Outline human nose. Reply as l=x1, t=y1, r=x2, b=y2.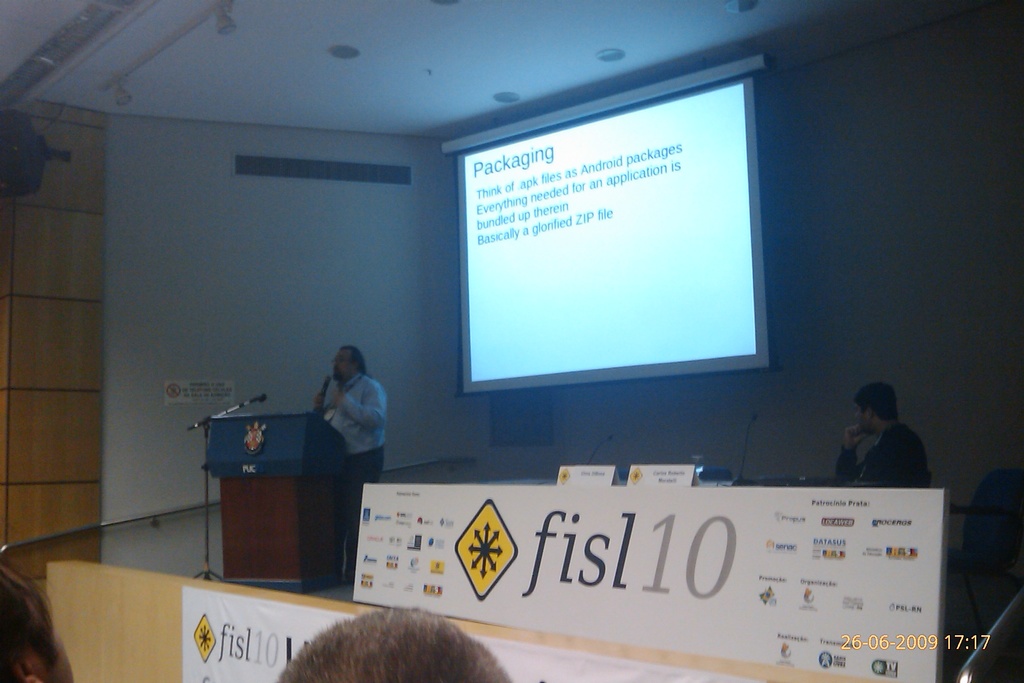
l=332, t=362, r=337, b=367.
